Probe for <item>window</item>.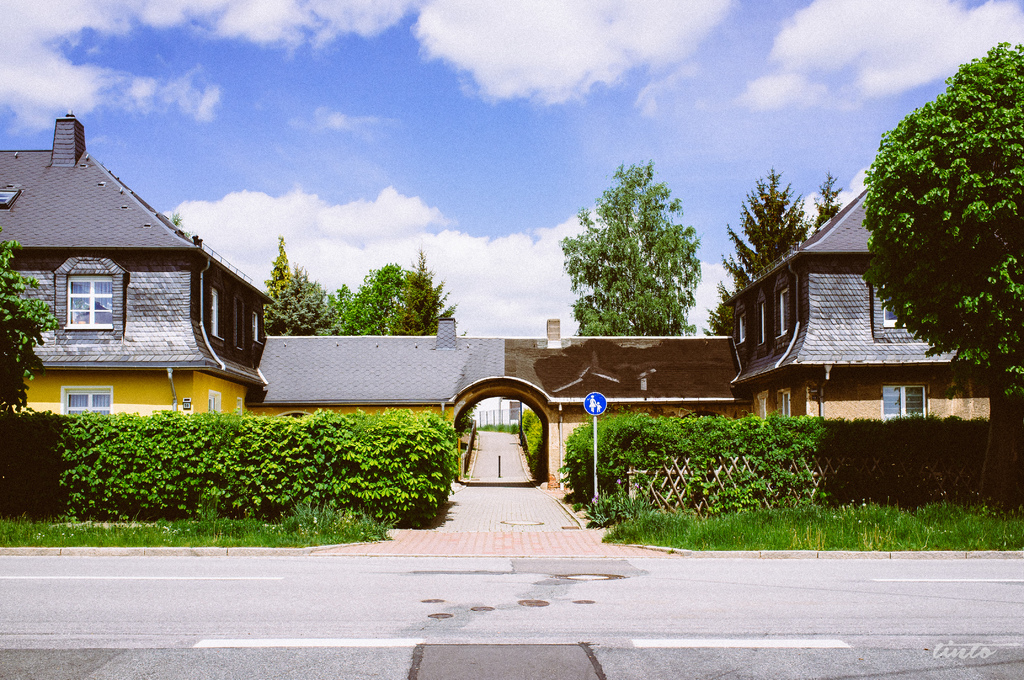
Probe result: {"left": 64, "top": 387, "right": 111, "bottom": 415}.
